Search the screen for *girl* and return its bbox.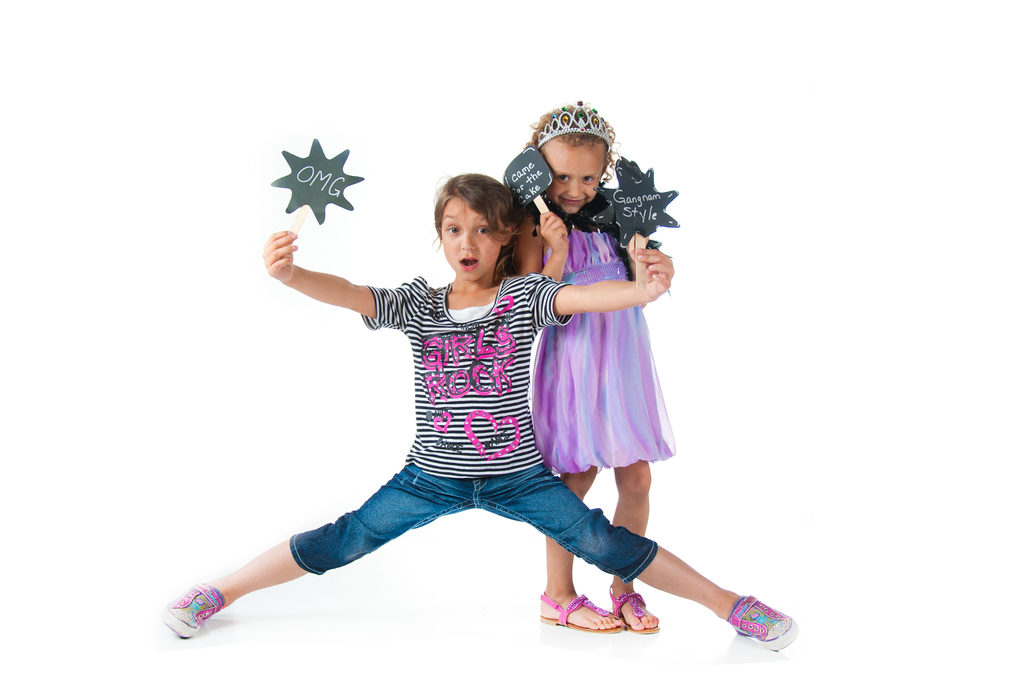
Found: pyautogui.locateOnScreen(516, 98, 674, 629).
